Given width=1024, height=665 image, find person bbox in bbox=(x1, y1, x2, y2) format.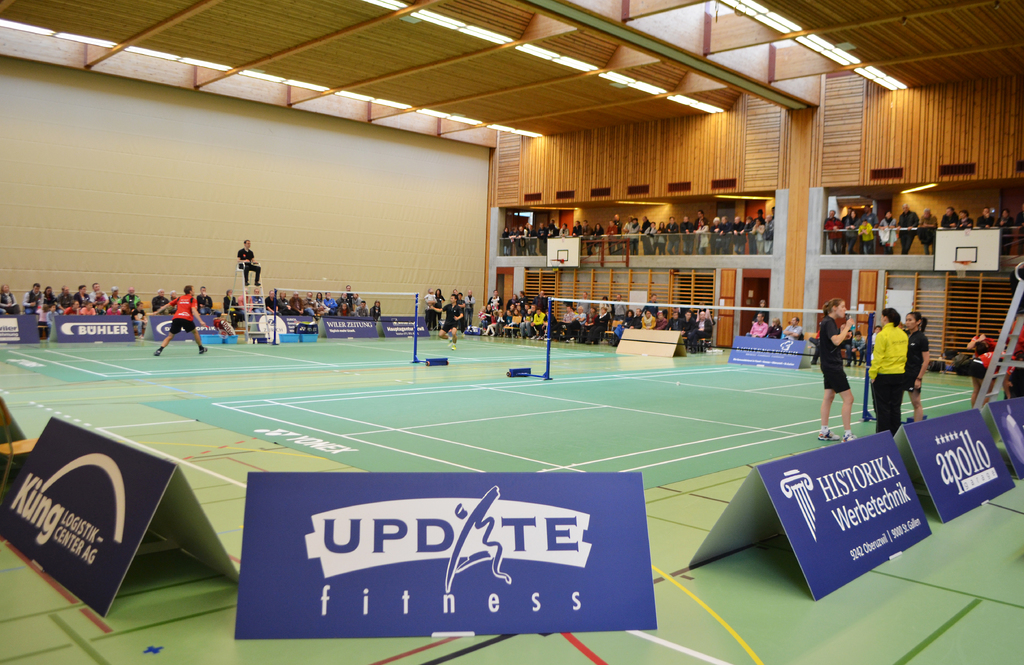
bbox=(610, 293, 623, 335).
